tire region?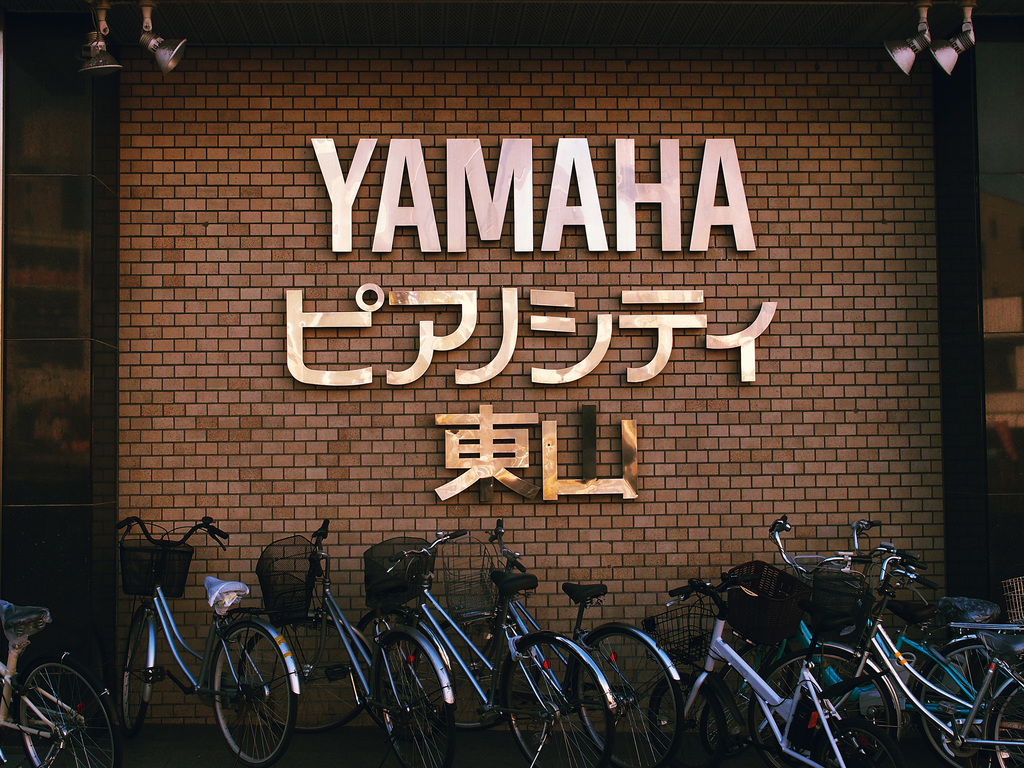
125:609:153:735
